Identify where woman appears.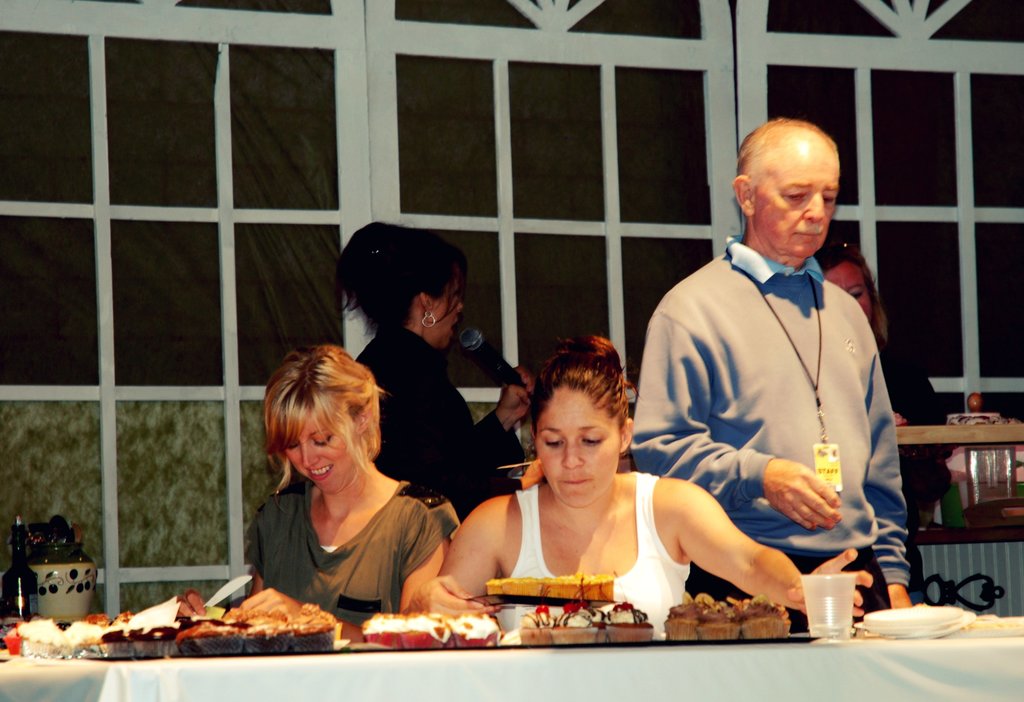
Appears at [397, 330, 876, 622].
